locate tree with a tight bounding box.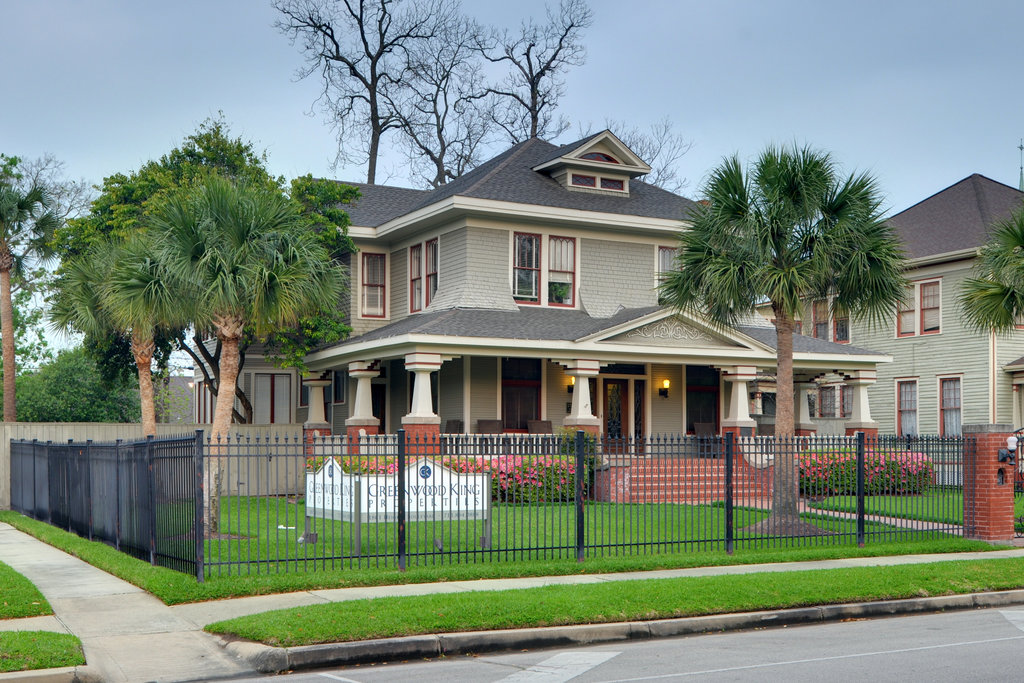
pyautogui.locateOnScreen(0, 147, 102, 417).
